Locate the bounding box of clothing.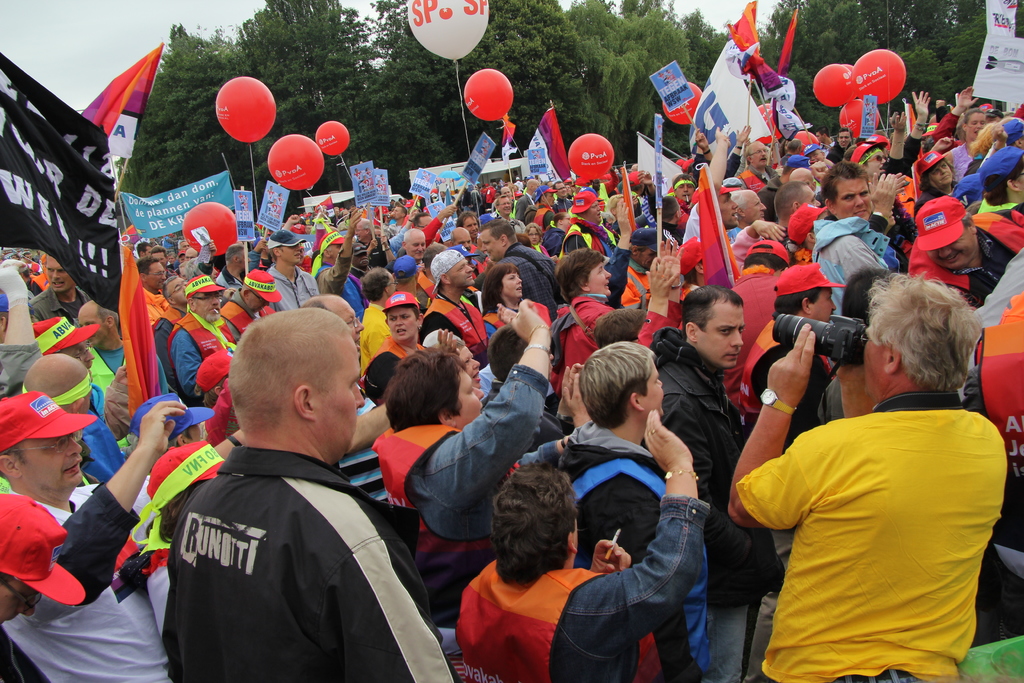
Bounding box: x1=145, y1=397, x2=428, y2=682.
